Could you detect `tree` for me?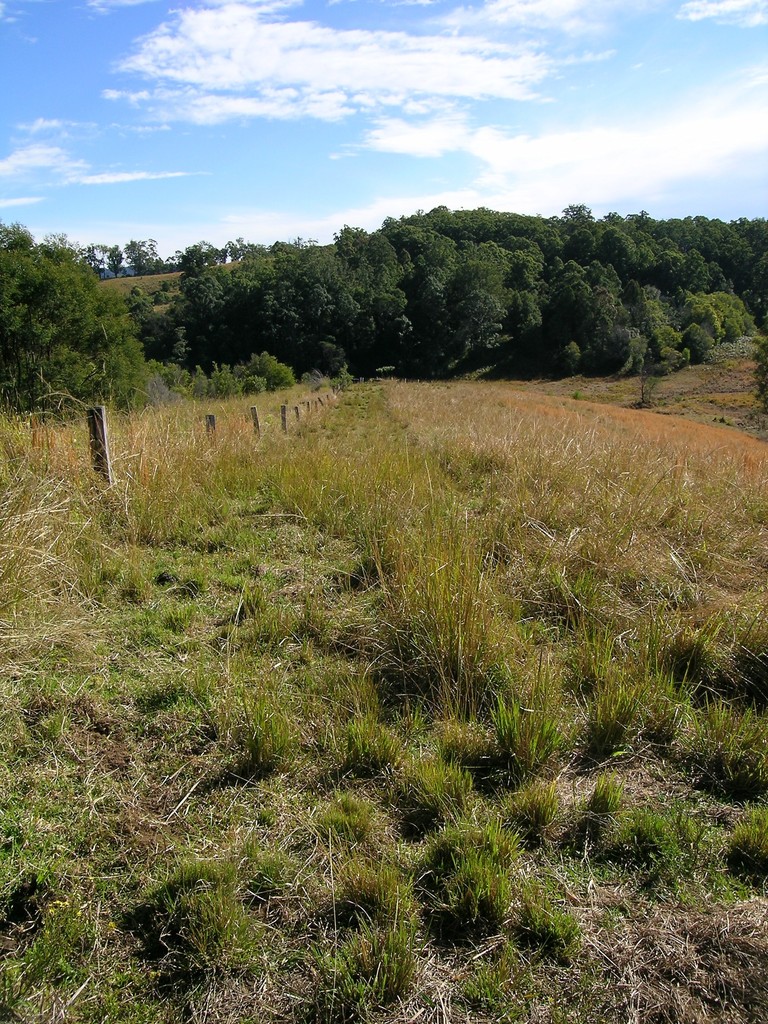
Detection result: {"left": 4, "top": 214, "right": 154, "bottom": 455}.
